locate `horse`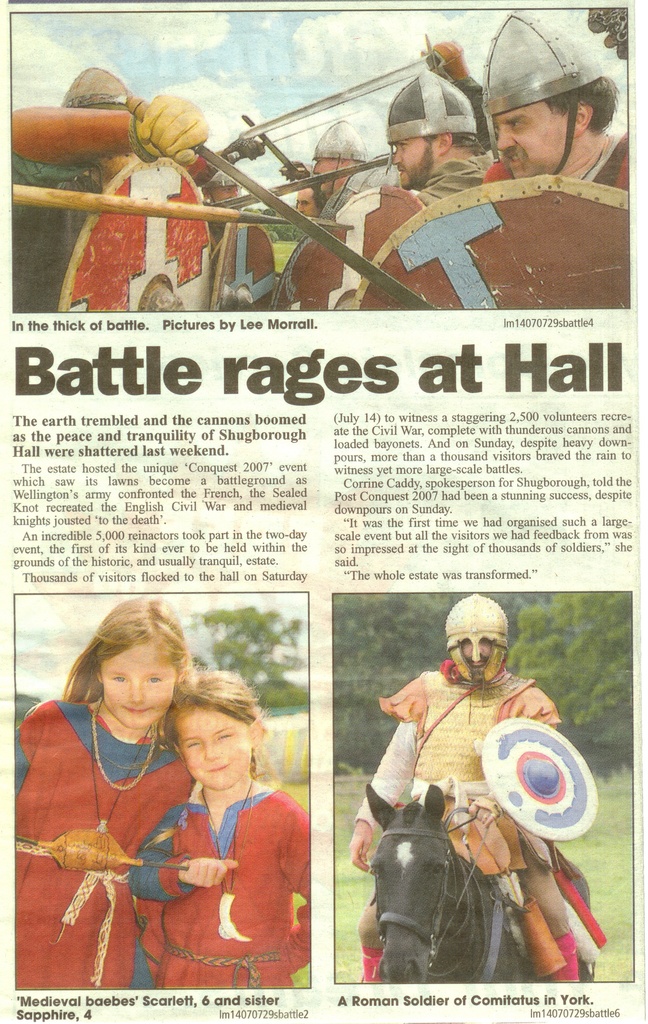
left=367, top=781, right=596, bottom=981
